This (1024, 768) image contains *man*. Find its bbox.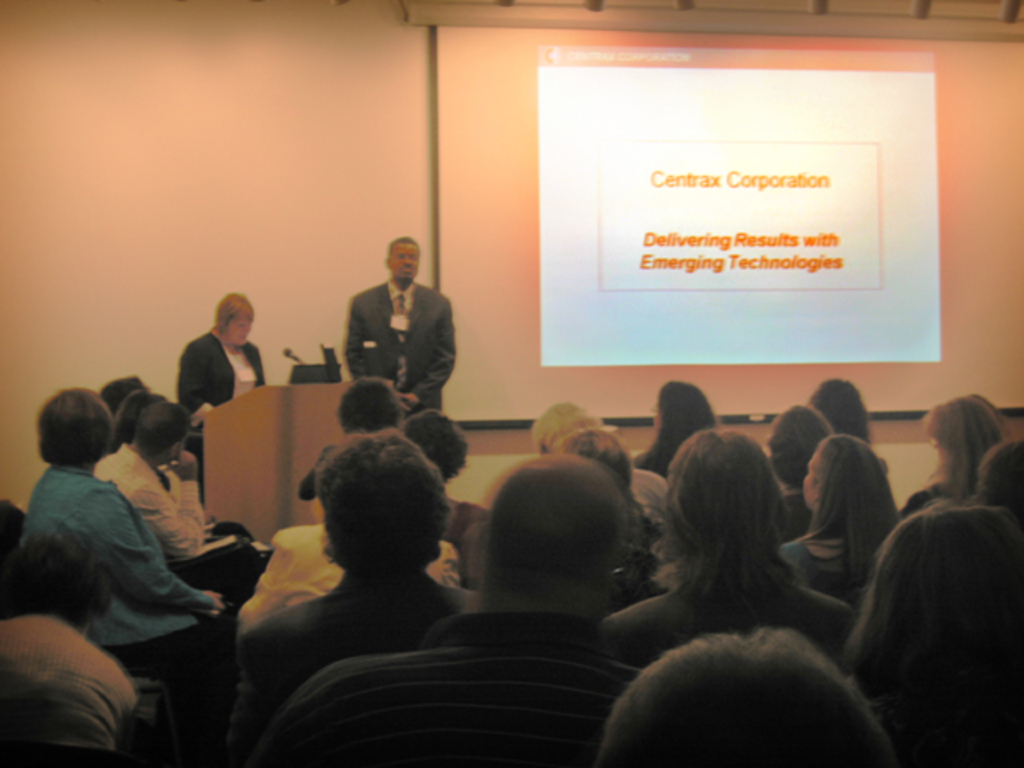
x1=220, y1=439, x2=476, y2=765.
